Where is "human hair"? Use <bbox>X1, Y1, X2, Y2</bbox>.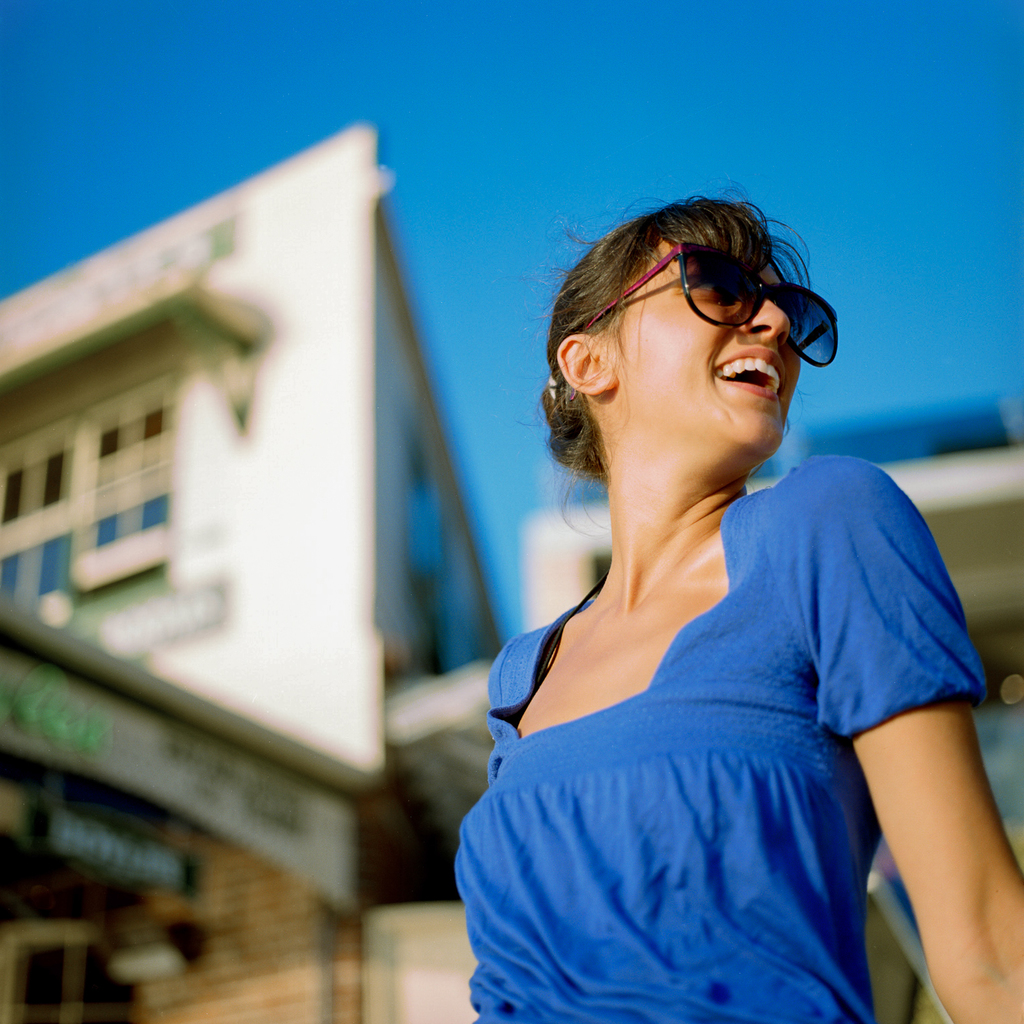
<bbox>547, 186, 842, 487</bbox>.
